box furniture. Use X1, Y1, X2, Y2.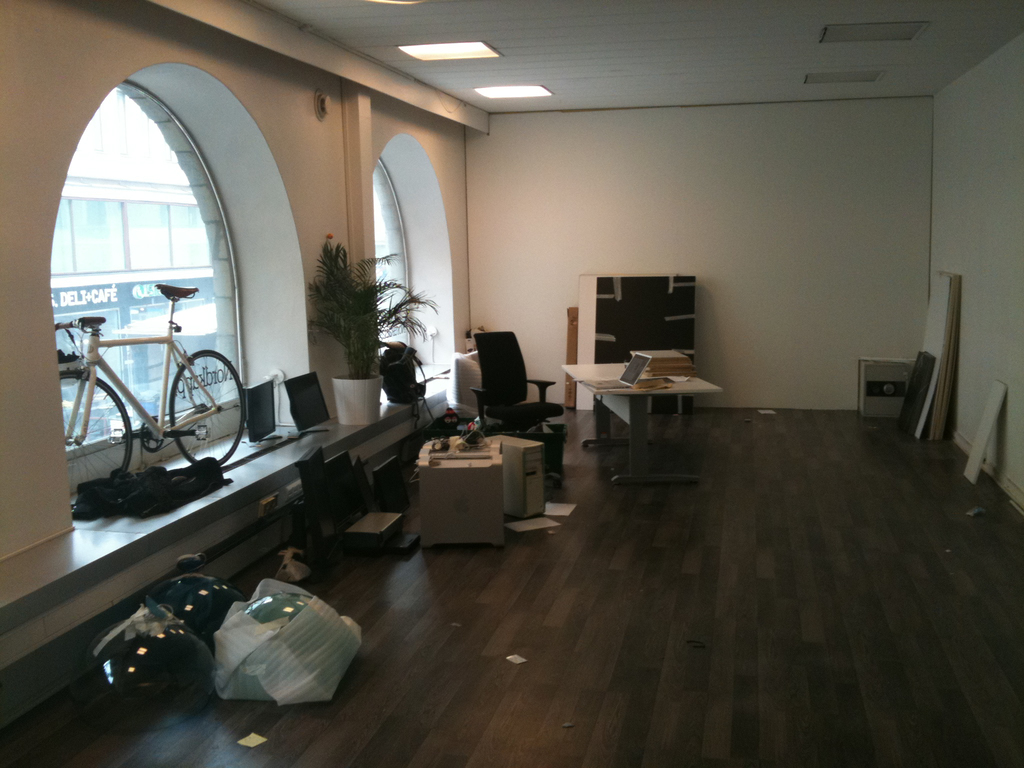
562, 358, 723, 491.
